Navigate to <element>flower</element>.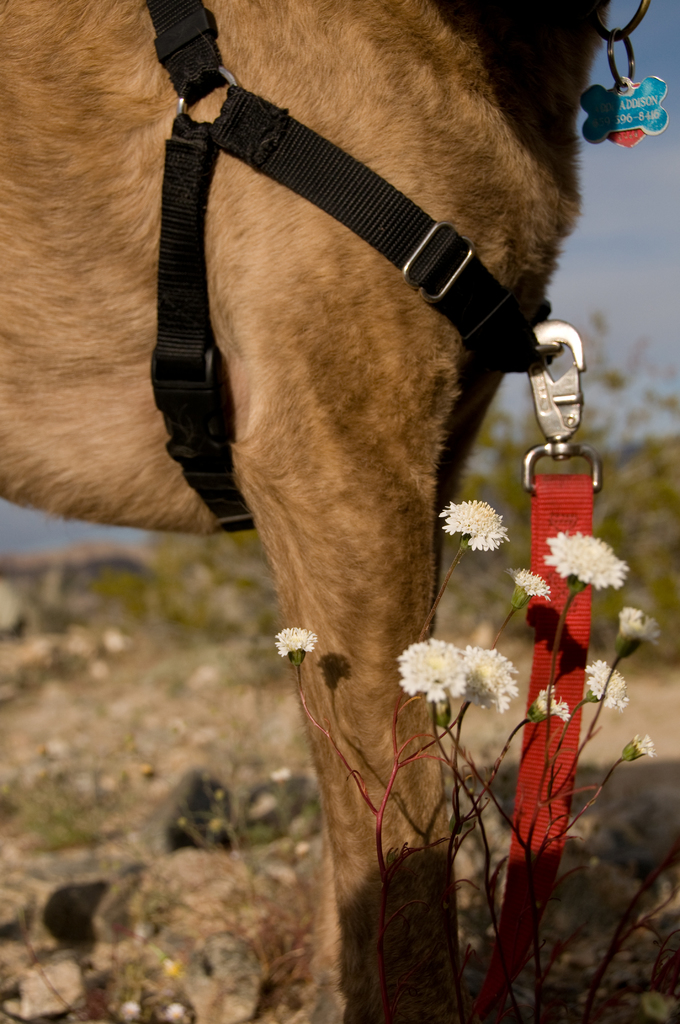
Navigation target: x1=264, y1=764, x2=295, y2=785.
